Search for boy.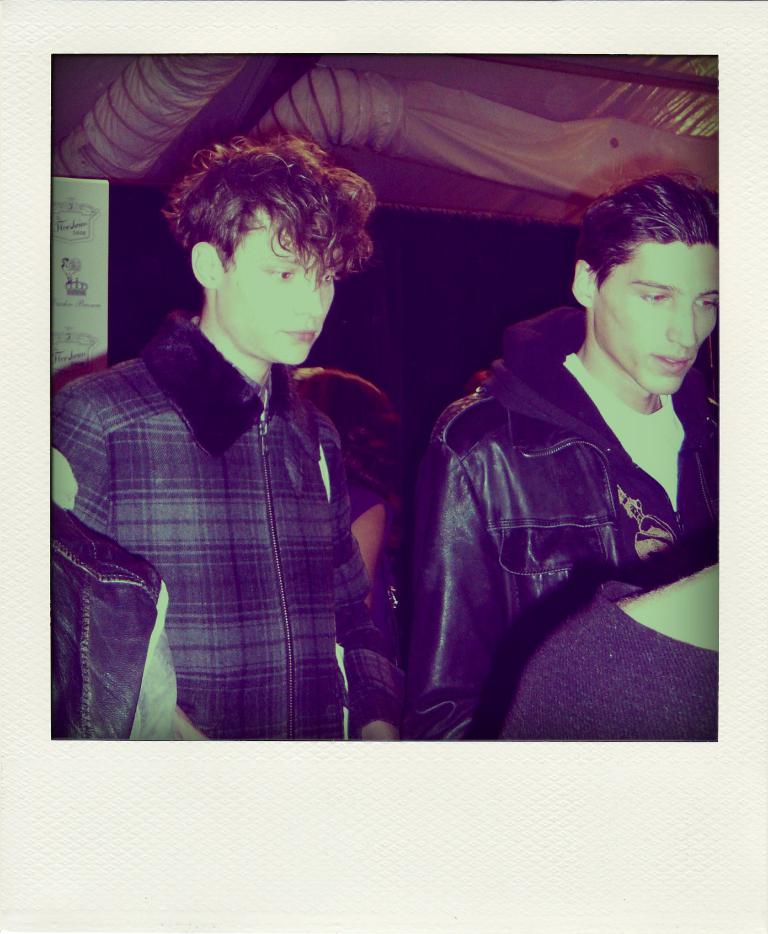
Found at pyautogui.locateOnScreen(56, 142, 403, 757).
